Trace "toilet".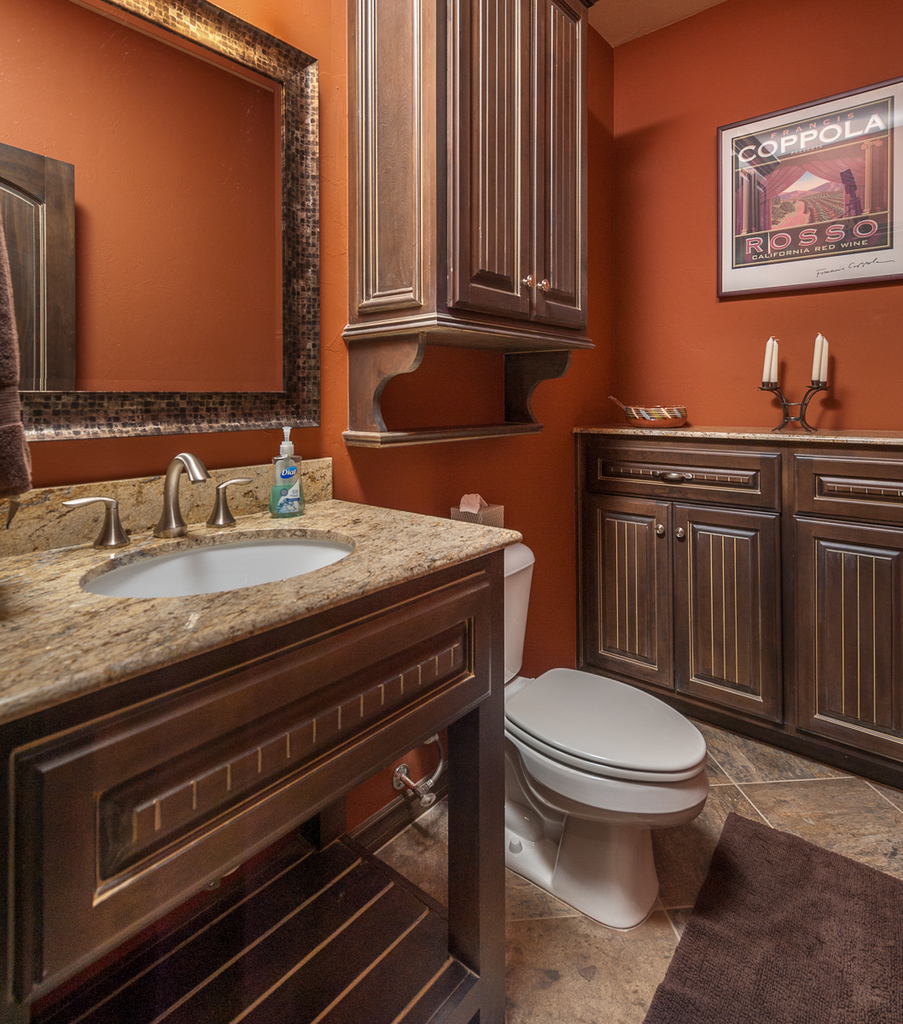
Traced to <box>446,663,732,929</box>.
